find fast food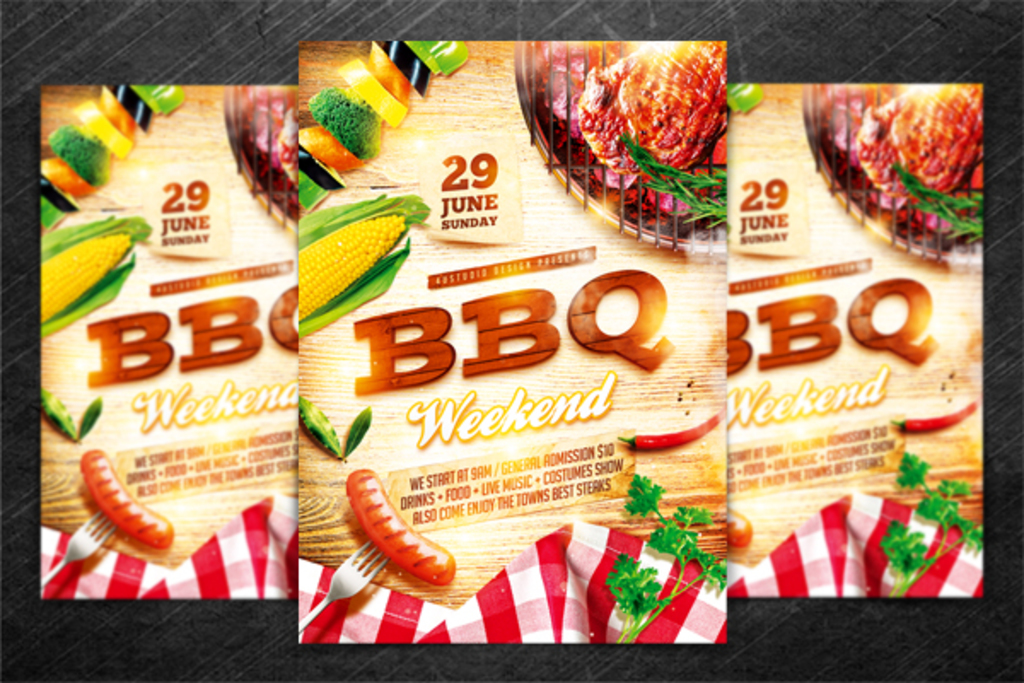
{"x1": 515, "y1": 39, "x2": 734, "y2": 236}
